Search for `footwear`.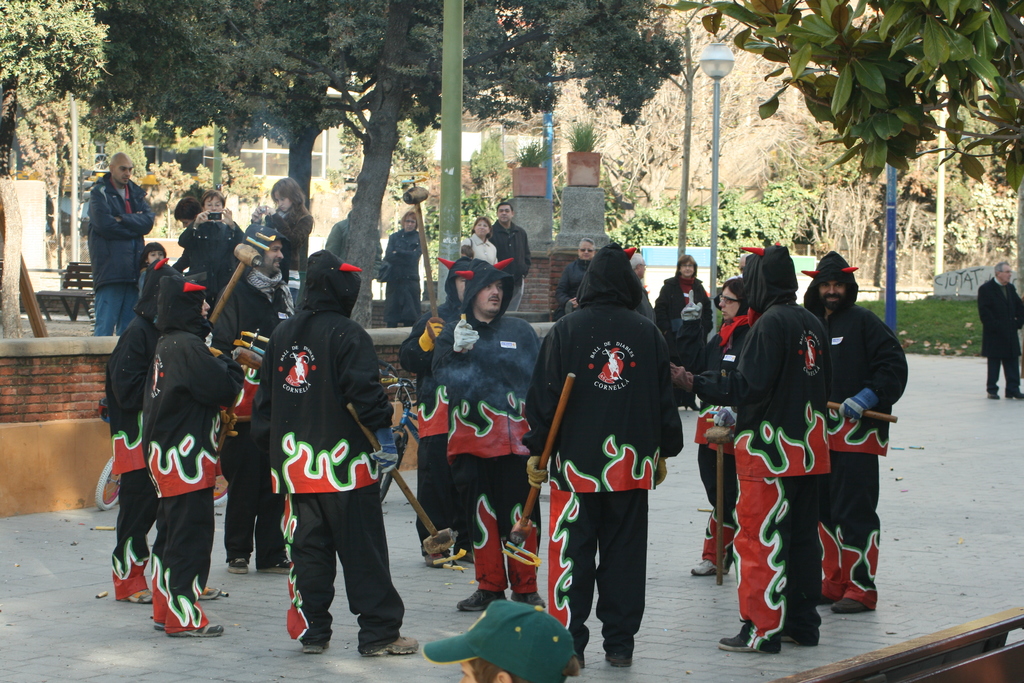
Found at region(226, 549, 250, 578).
